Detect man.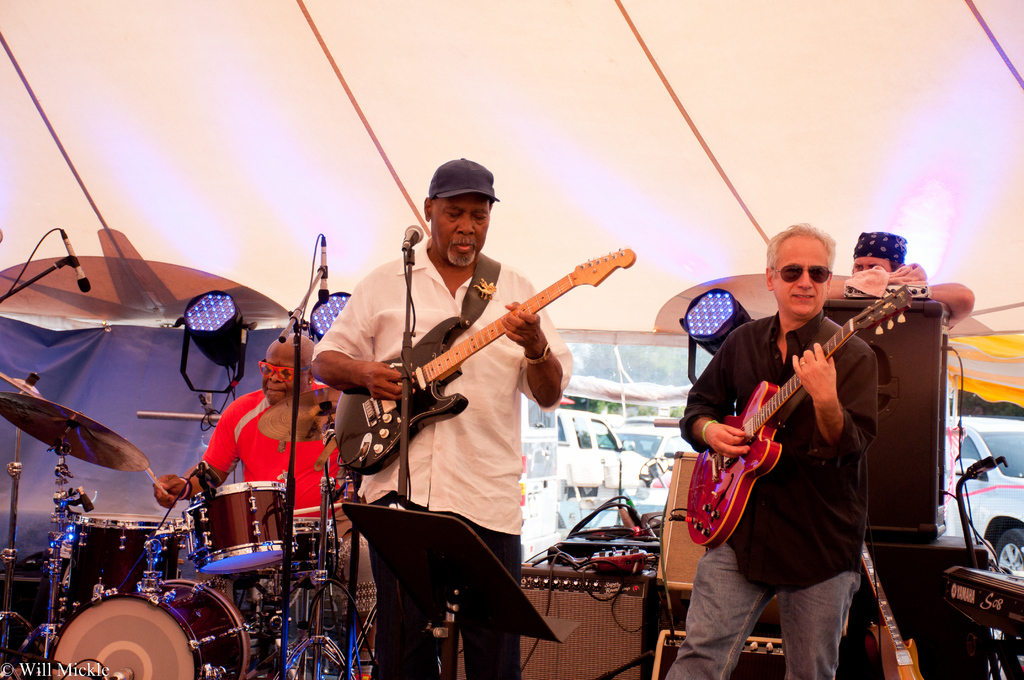
Detected at box(824, 232, 975, 336).
